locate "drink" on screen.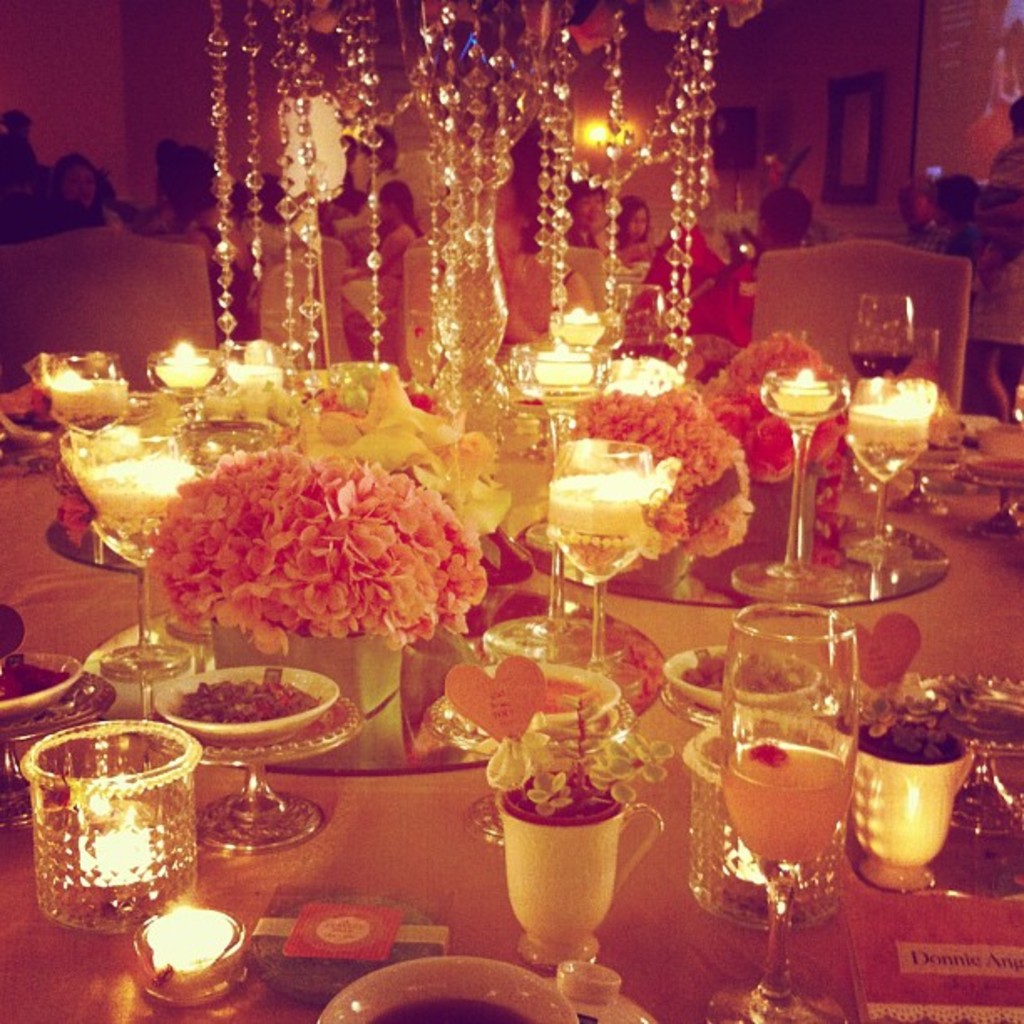
On screen at <region>847, 351, 922, 385</region>.
